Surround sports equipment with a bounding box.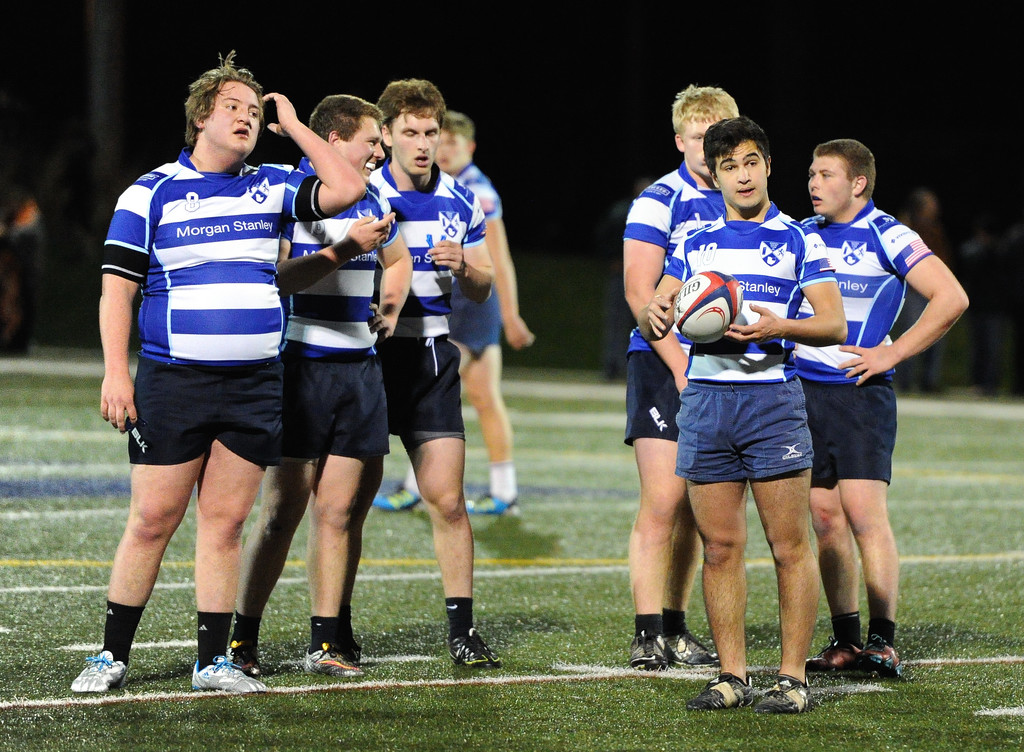
box(307, 650, 364, 678).
